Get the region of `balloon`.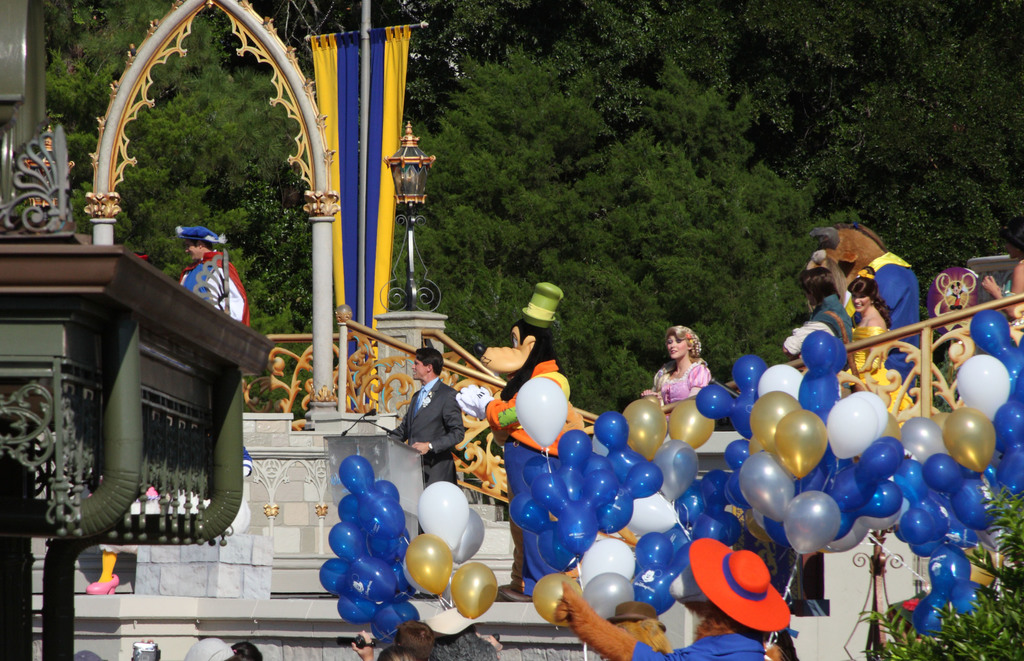
bbox(451, 561, 497, 618).
